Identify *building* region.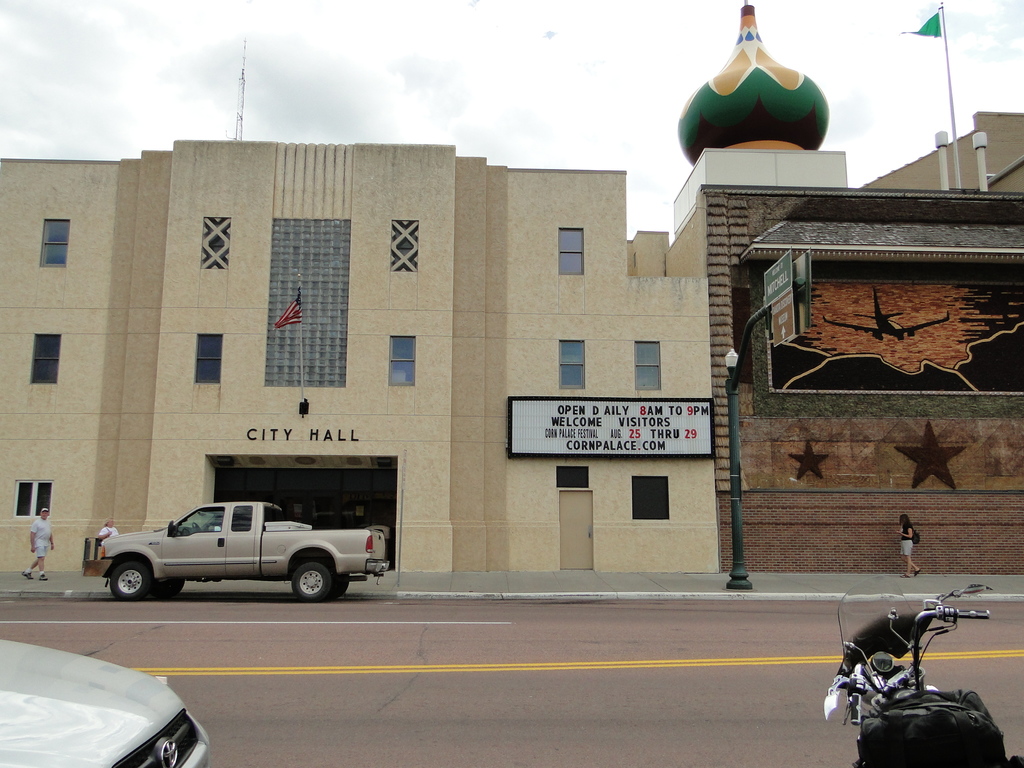
Region: 0 42 721 575.
